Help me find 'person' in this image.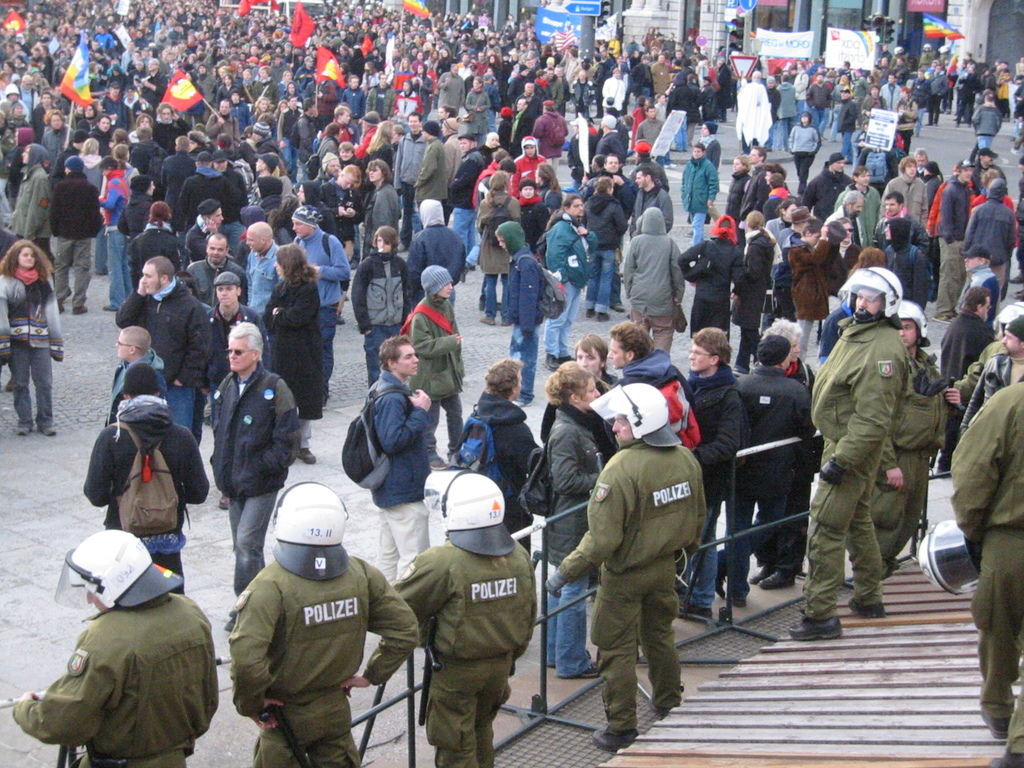
Found it: {"left": 342, "top": 336, "right": 439, "bottom": 594}.
